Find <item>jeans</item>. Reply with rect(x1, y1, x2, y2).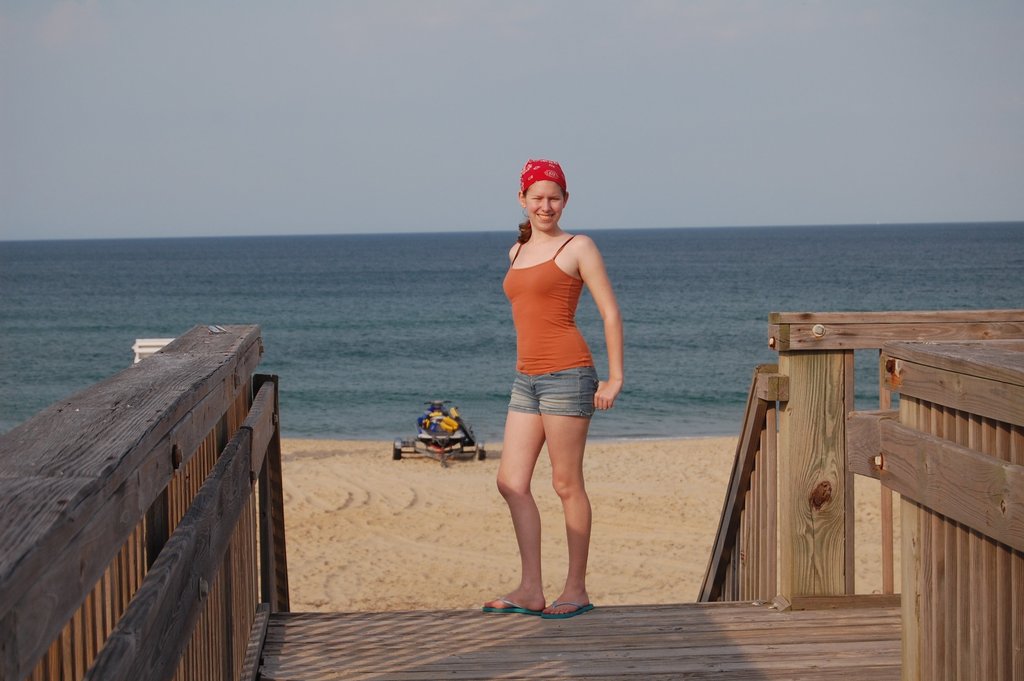
rect(504, 366, 598, 420).
